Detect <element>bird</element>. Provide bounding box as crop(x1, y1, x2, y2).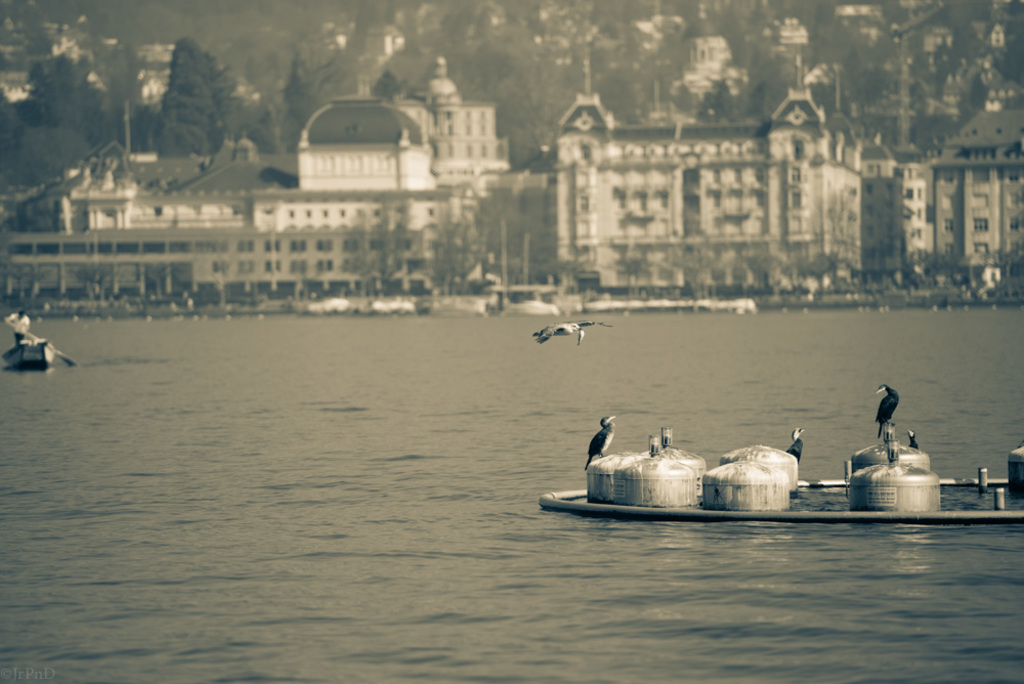
crop(785, 423, 809, 467).
